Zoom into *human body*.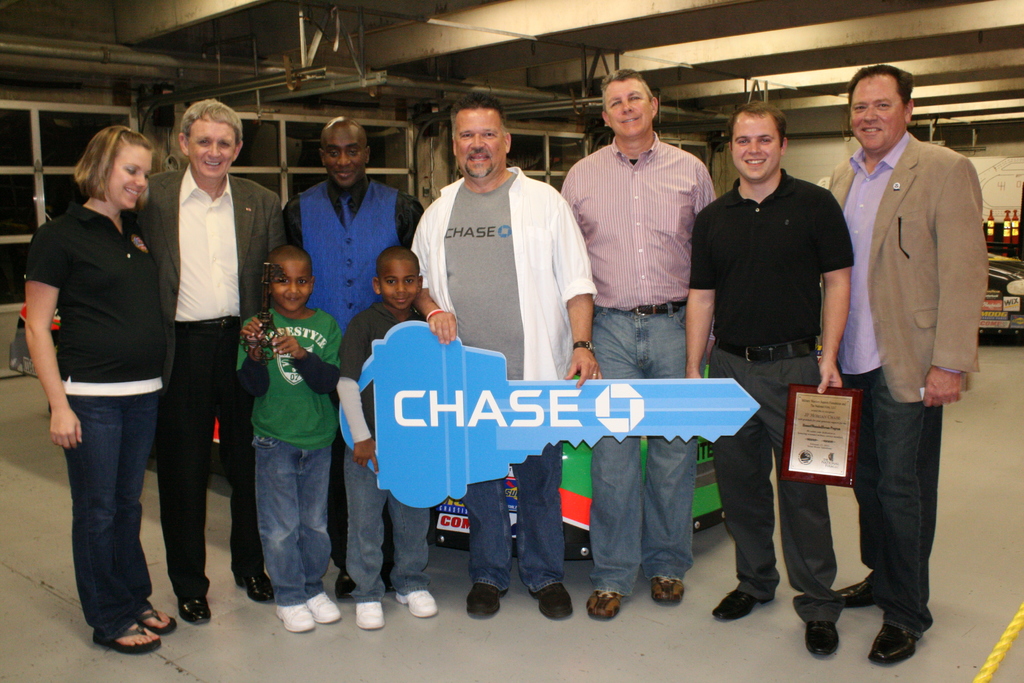
Zoom target: 405 91 601 618.
